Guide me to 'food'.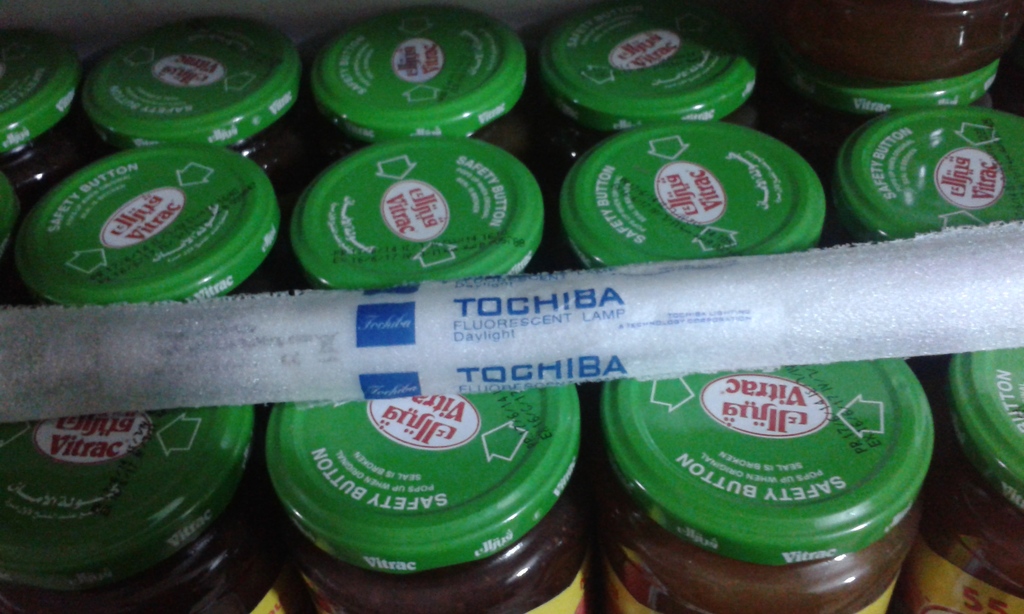
Guidance: (294, 130, 542, 273).
